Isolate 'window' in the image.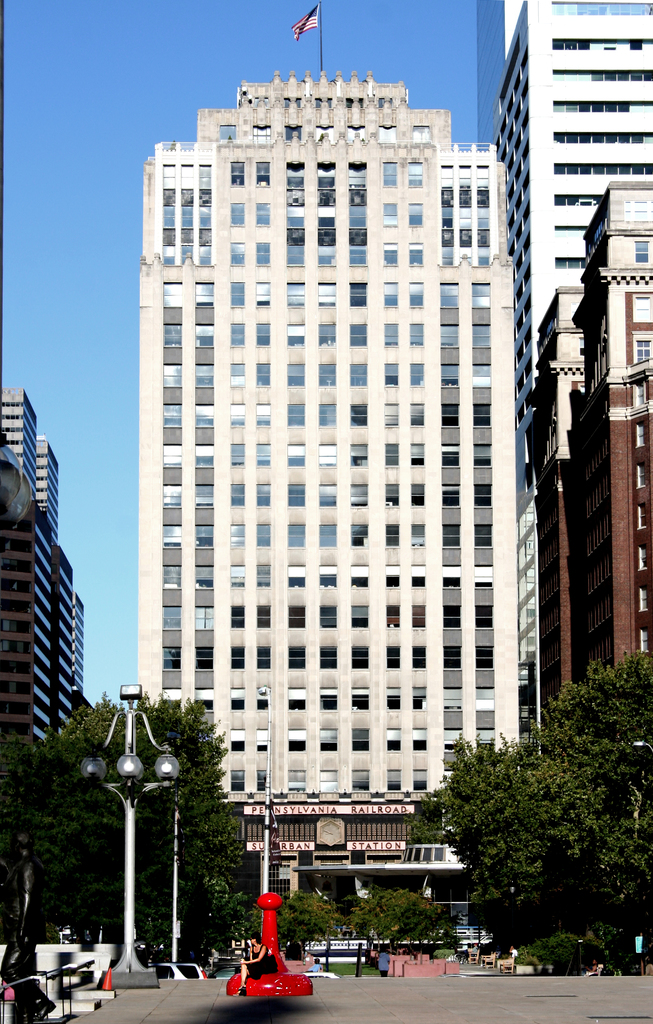
Isolated region: l=231, t=324, r=243, b=348.
